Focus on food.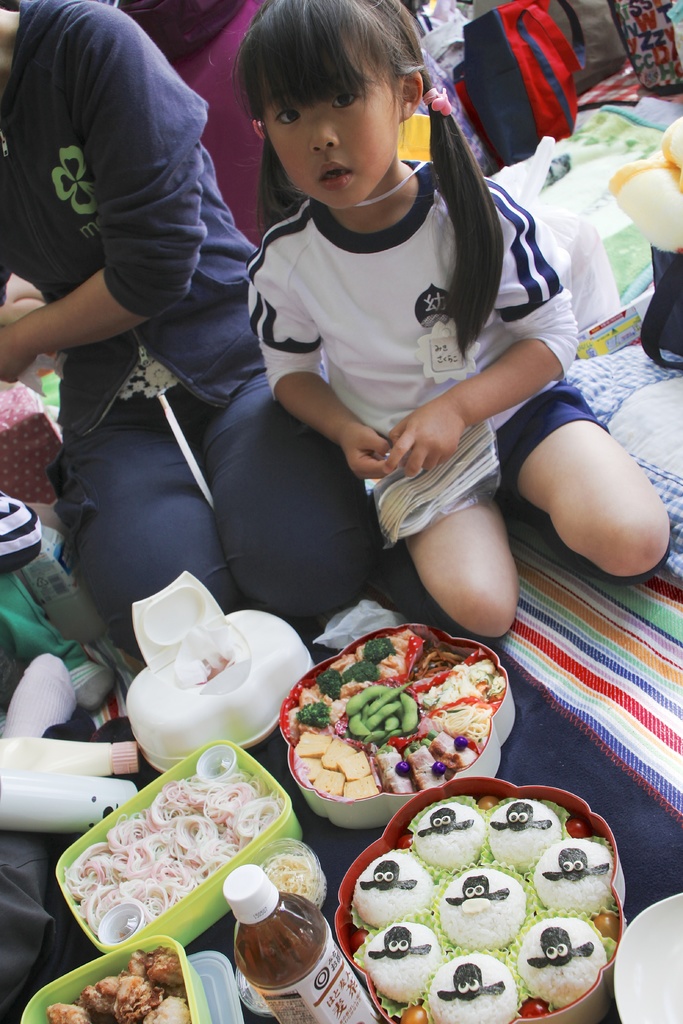
Focused at 288/636/502/819.
